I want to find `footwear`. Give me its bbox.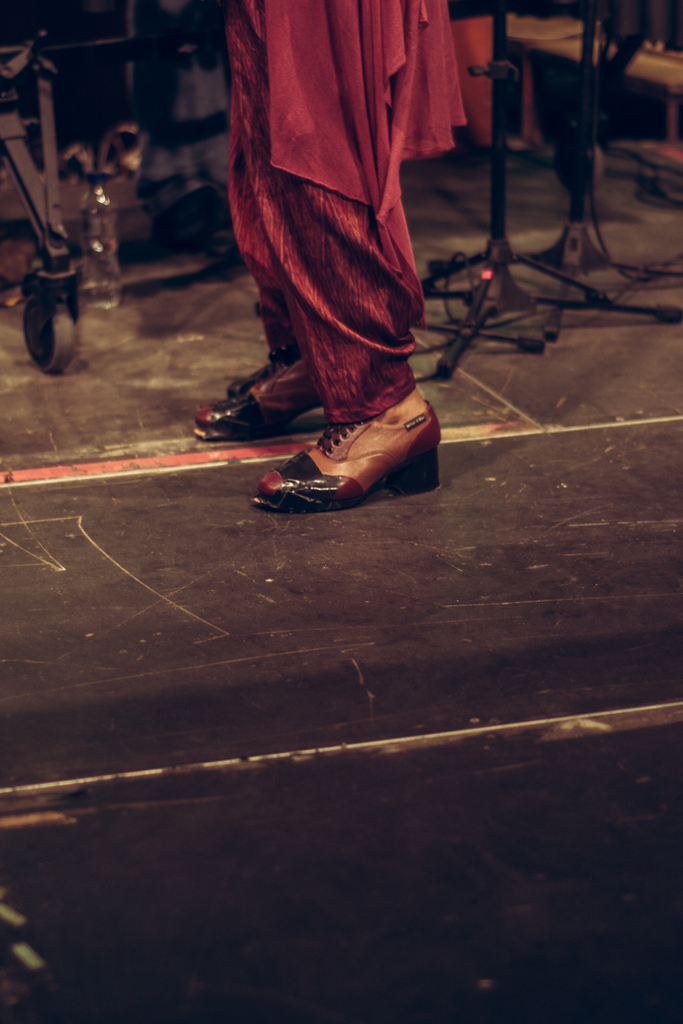
[252, 404, 437, 515].
